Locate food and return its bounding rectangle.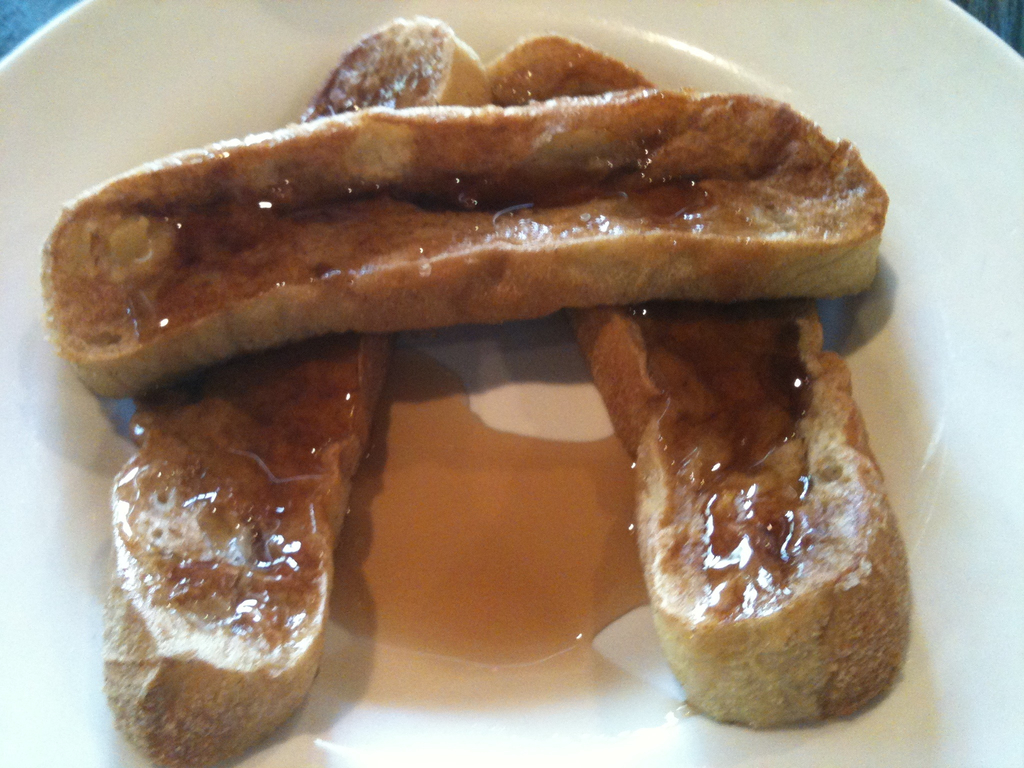
region(44, 13, 913, 766).
